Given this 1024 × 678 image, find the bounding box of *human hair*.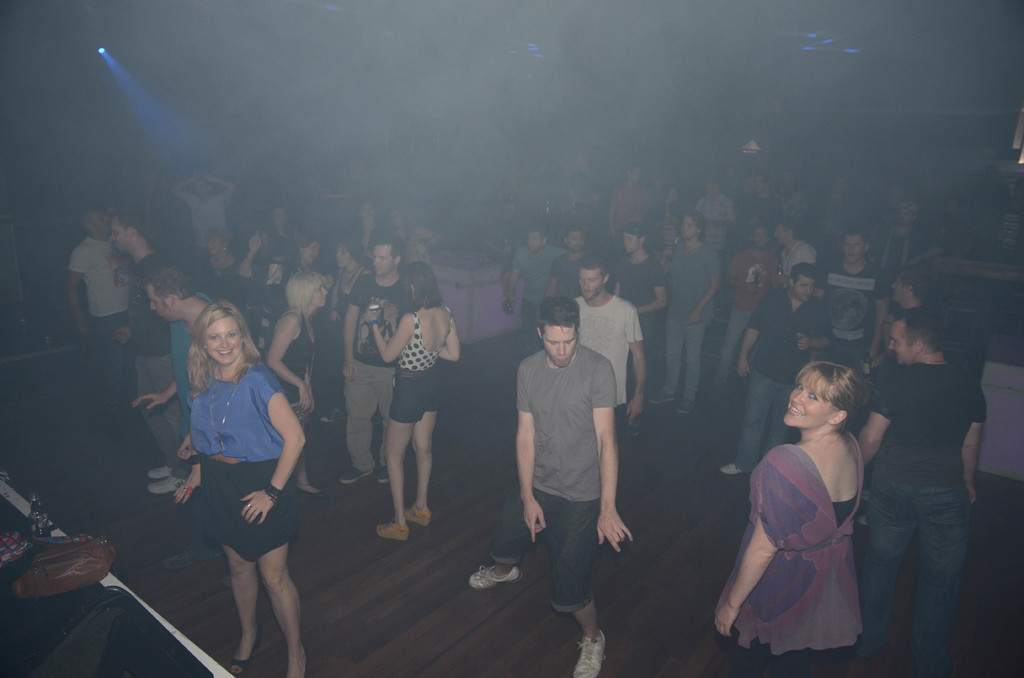
left=531, top=223, right=547, bottom=245.
